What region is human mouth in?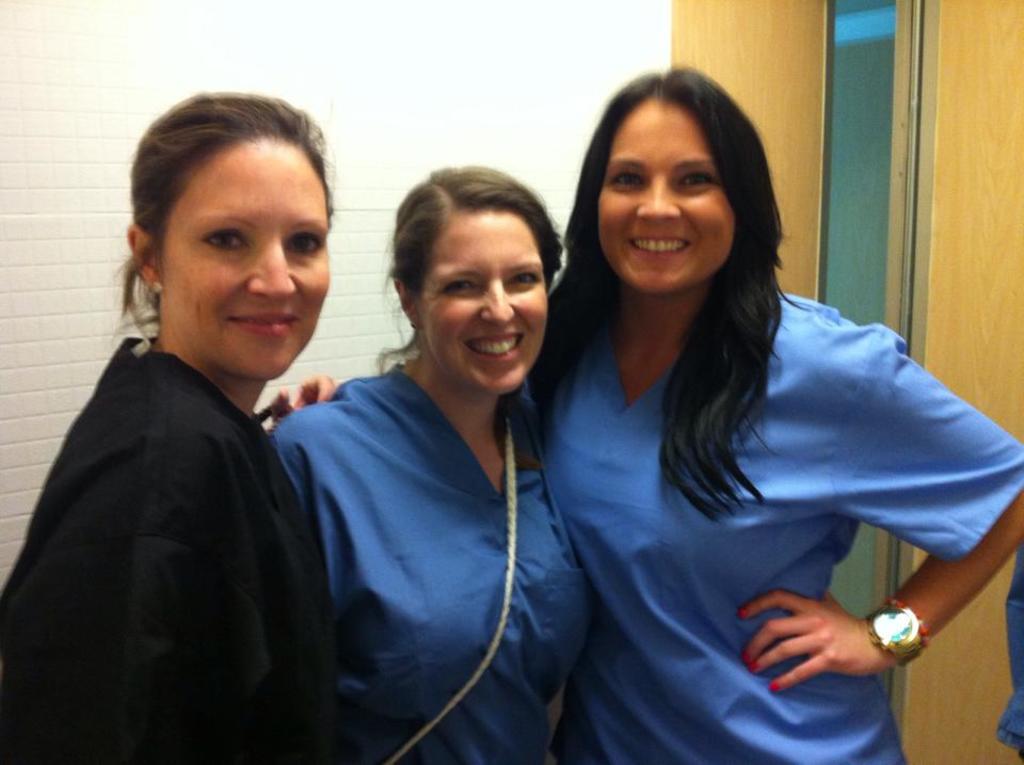
select_region(464, 326, 526, 362).
